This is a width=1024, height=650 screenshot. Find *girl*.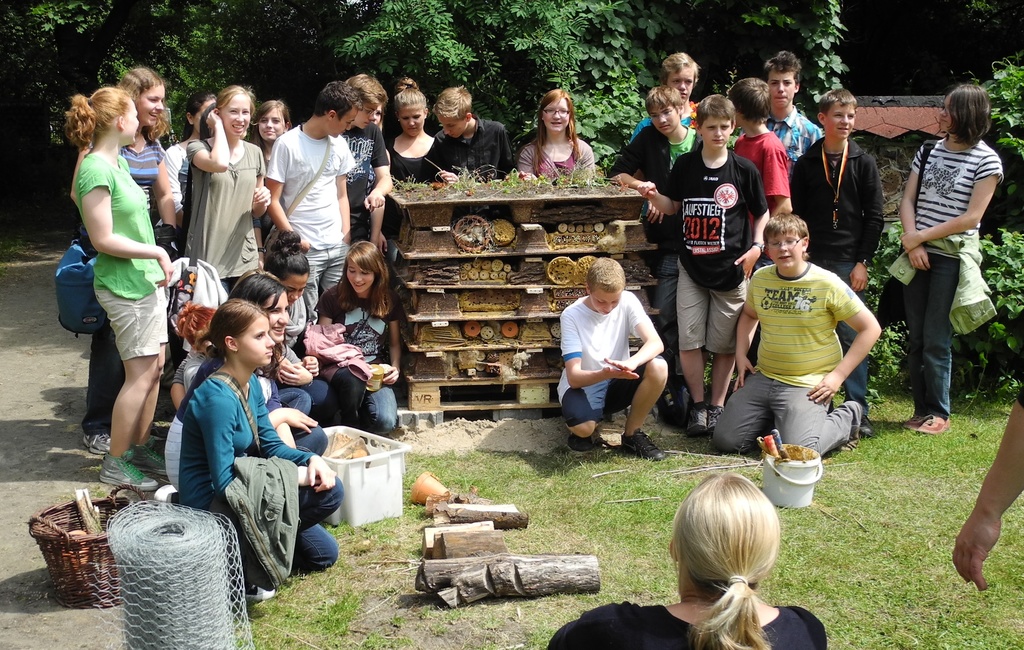
Bounding box: locate(81, 67, 175, 452).
